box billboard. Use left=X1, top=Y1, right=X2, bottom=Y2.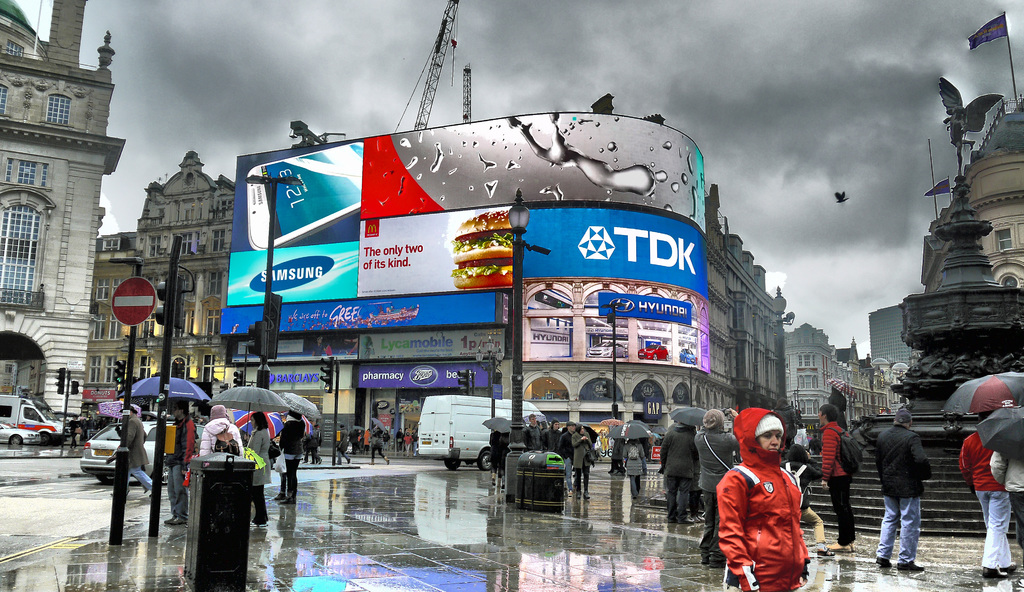
left=349, top=109, right=719, bottom=225.
